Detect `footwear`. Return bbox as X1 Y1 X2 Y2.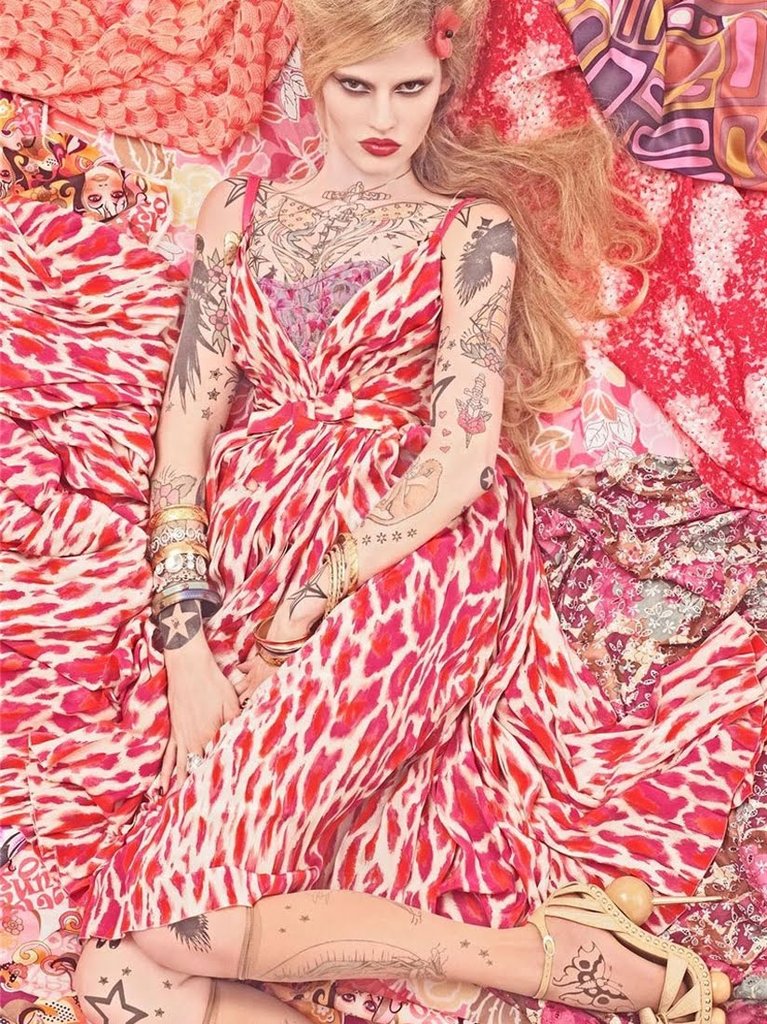
523 884 714 1023.
